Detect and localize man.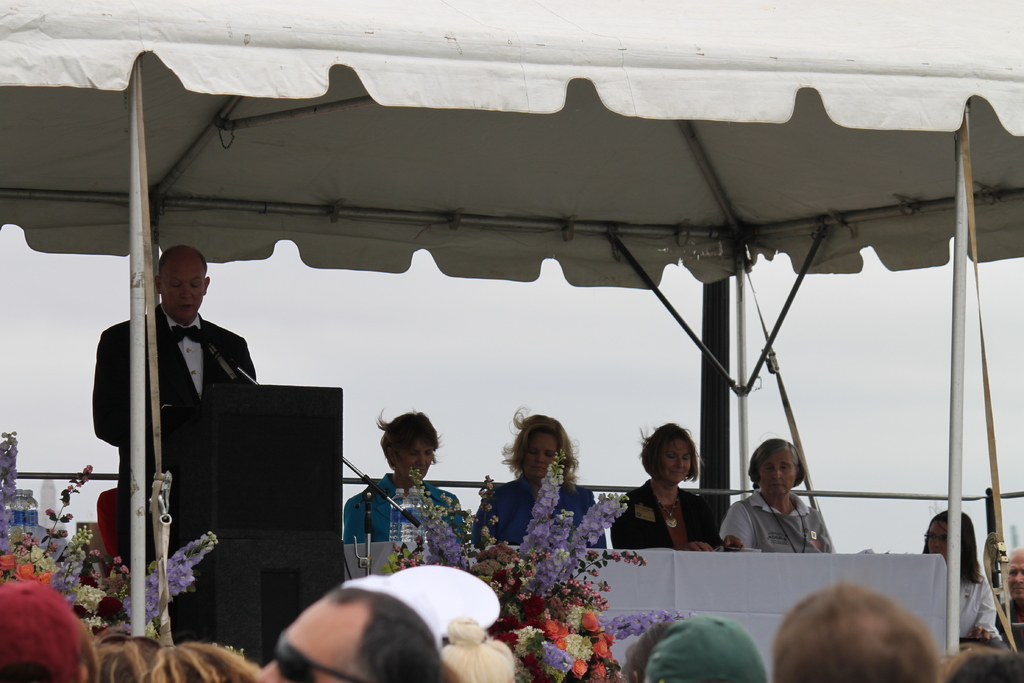
Localized at [left=100, top=237, right=257, bottom=547].
